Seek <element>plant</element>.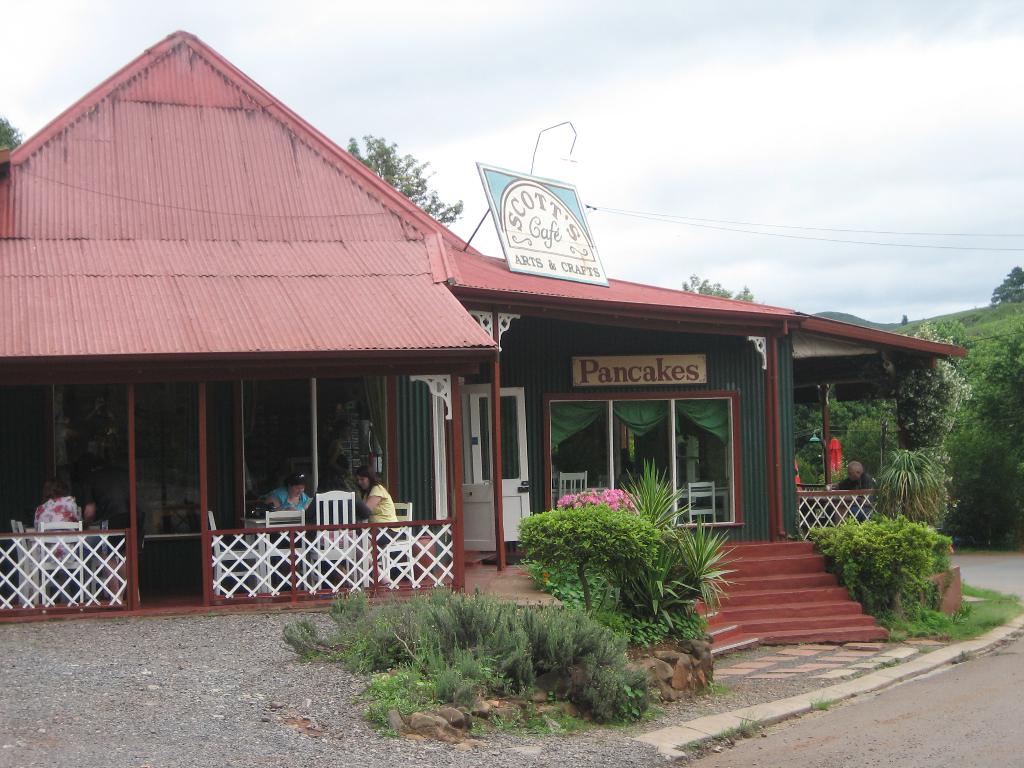
x1=205, y1=609, x2=222, y2=618.
